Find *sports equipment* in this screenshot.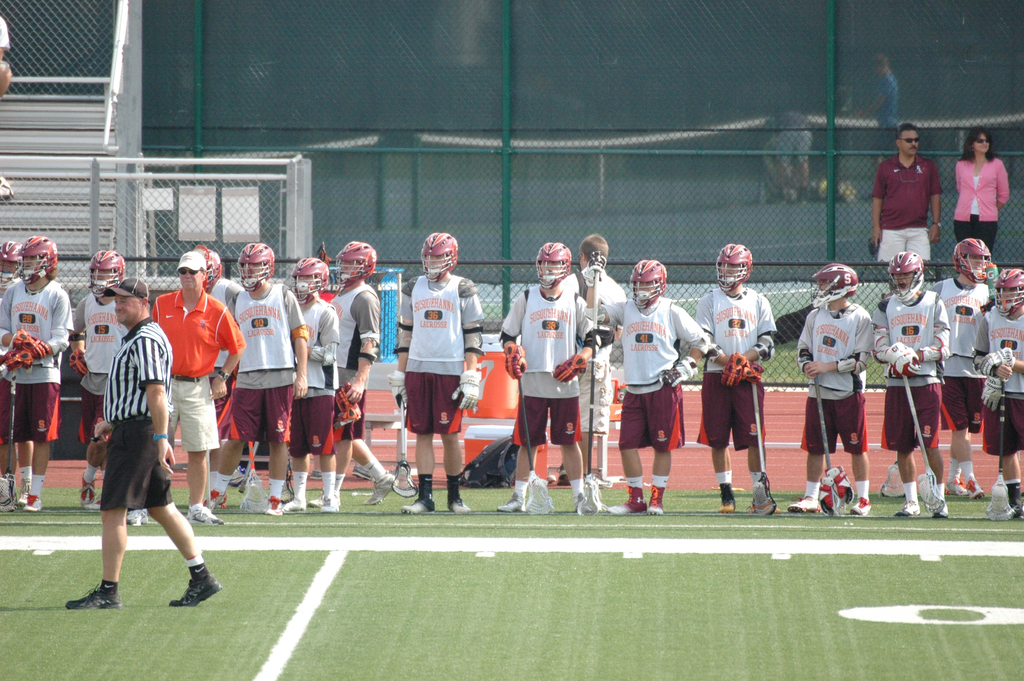
The bounding box for *sports equipment* is bbox(913, 350, 945, 381).
